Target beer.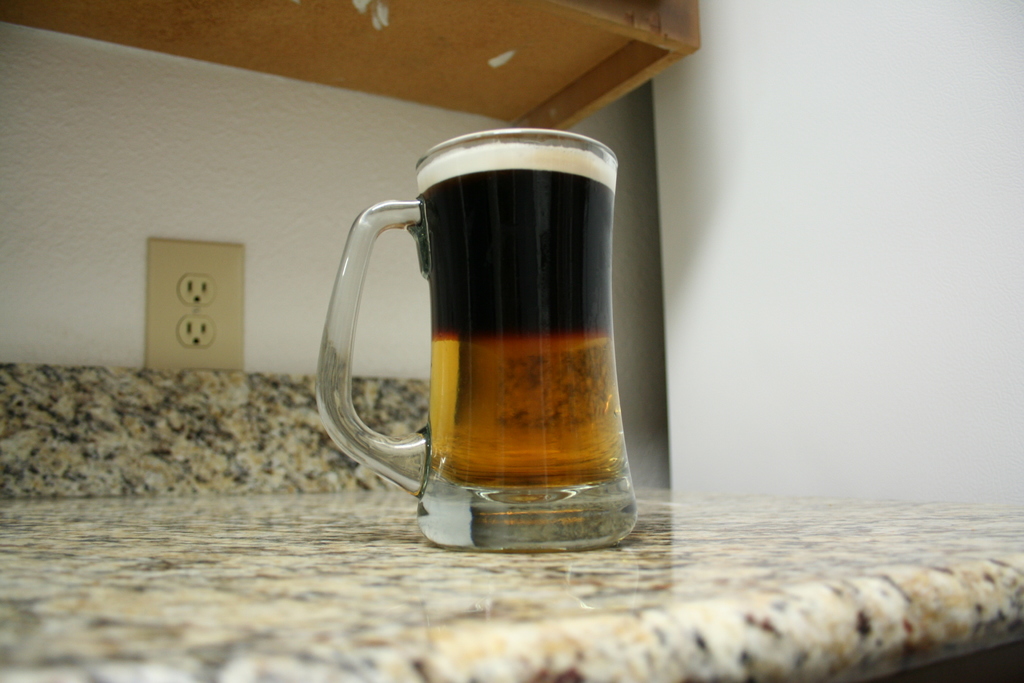
Target region: rect(418, 140, 628, 485).
